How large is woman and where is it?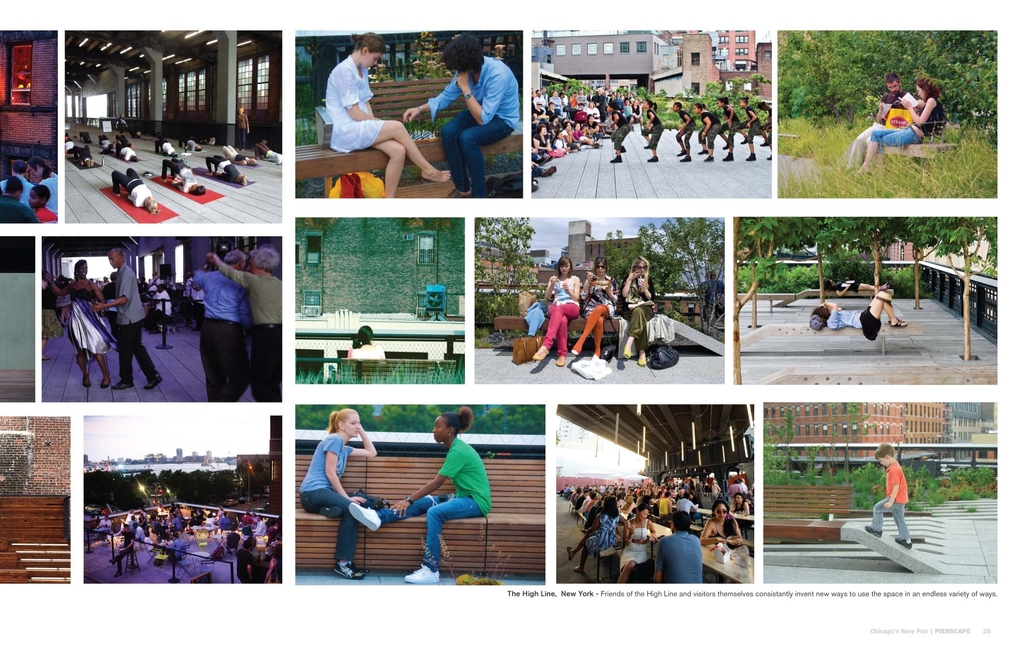
Bounding box: select_region(854, 78, 947, 176).
